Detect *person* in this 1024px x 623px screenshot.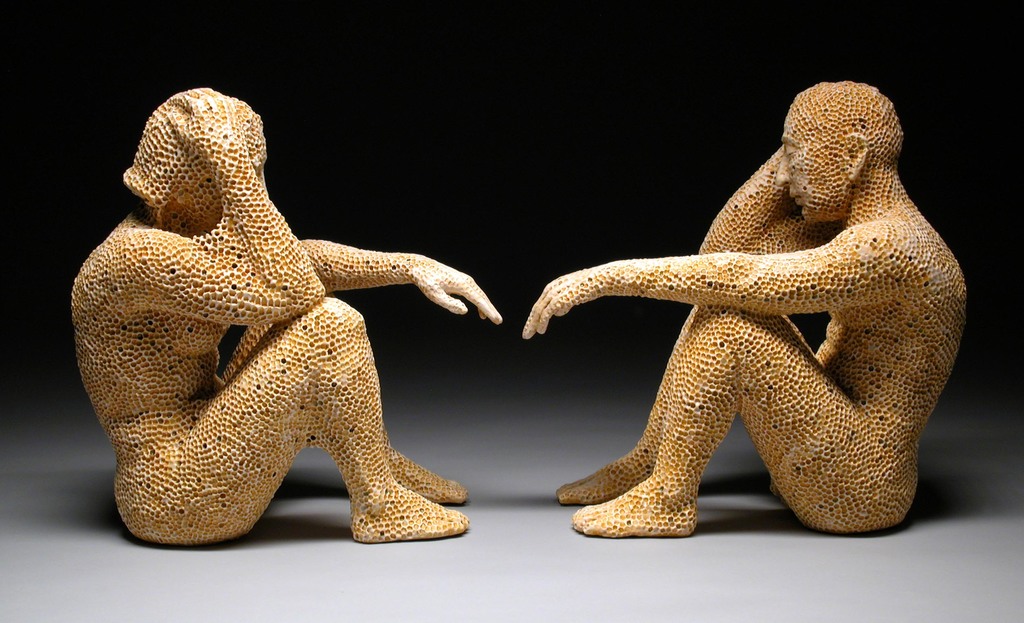
Detection: left=74, top=83, right=503, bottom=551.
